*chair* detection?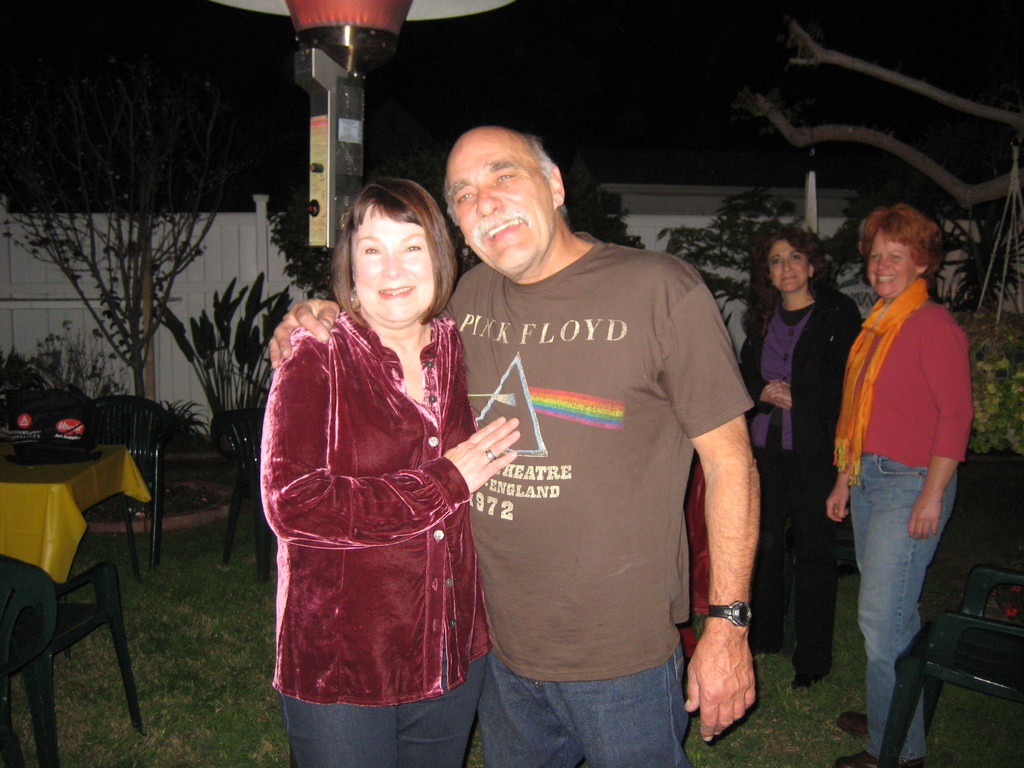
x1=0, y1=554, x2=145, y2=767
